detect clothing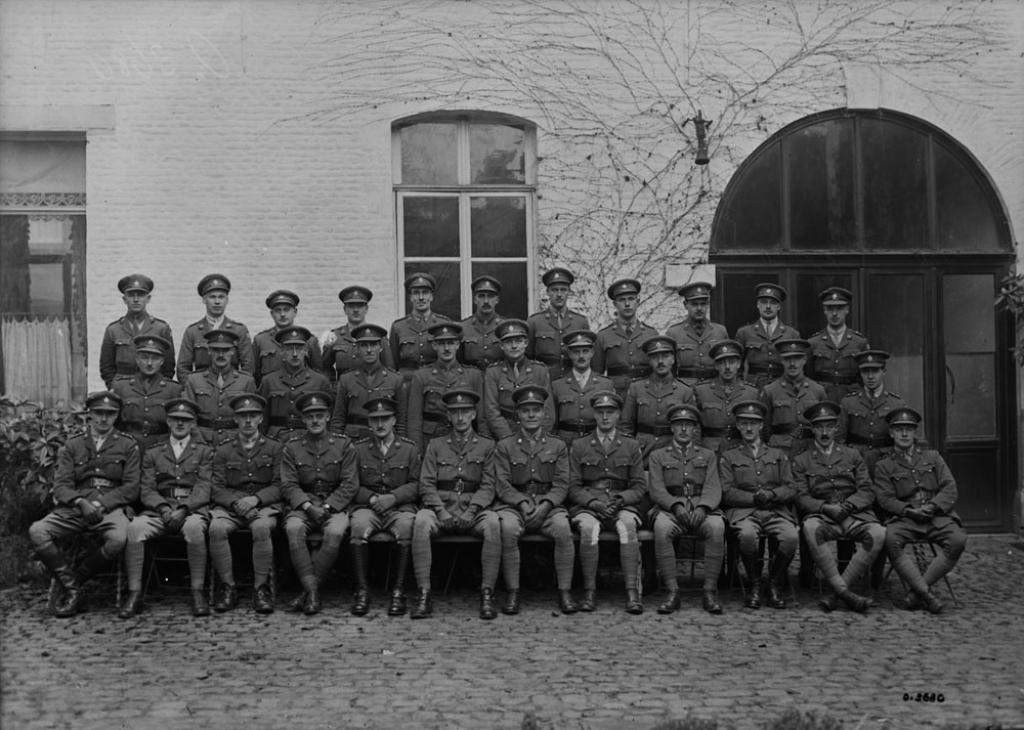
bbox(252, 323, 302, 376)
